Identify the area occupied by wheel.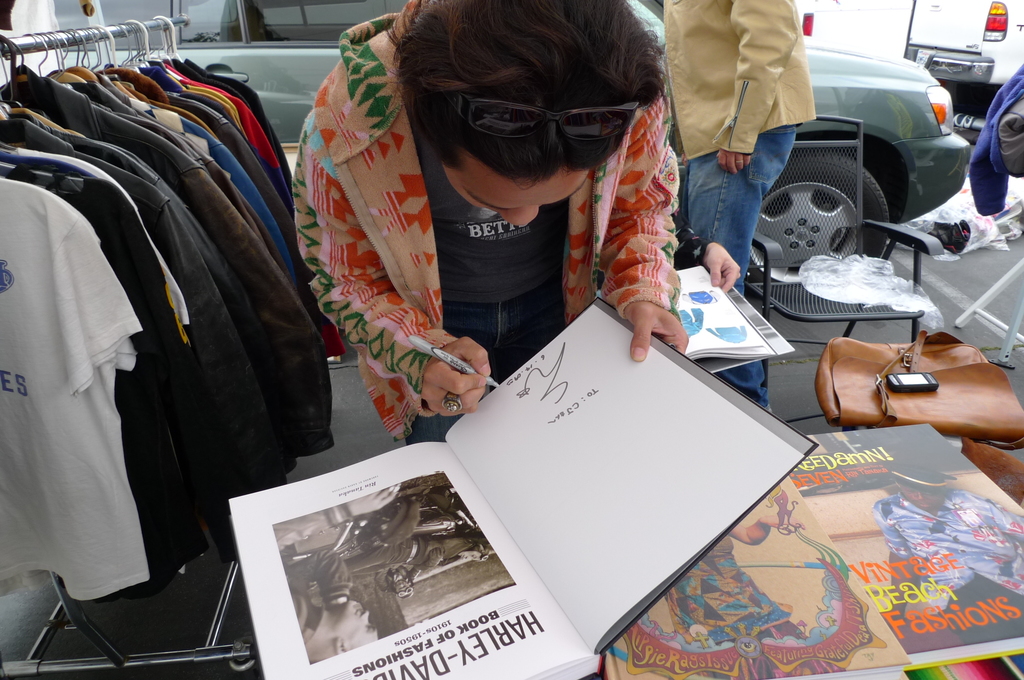
Area: box=[746, 145, 885, 266].
